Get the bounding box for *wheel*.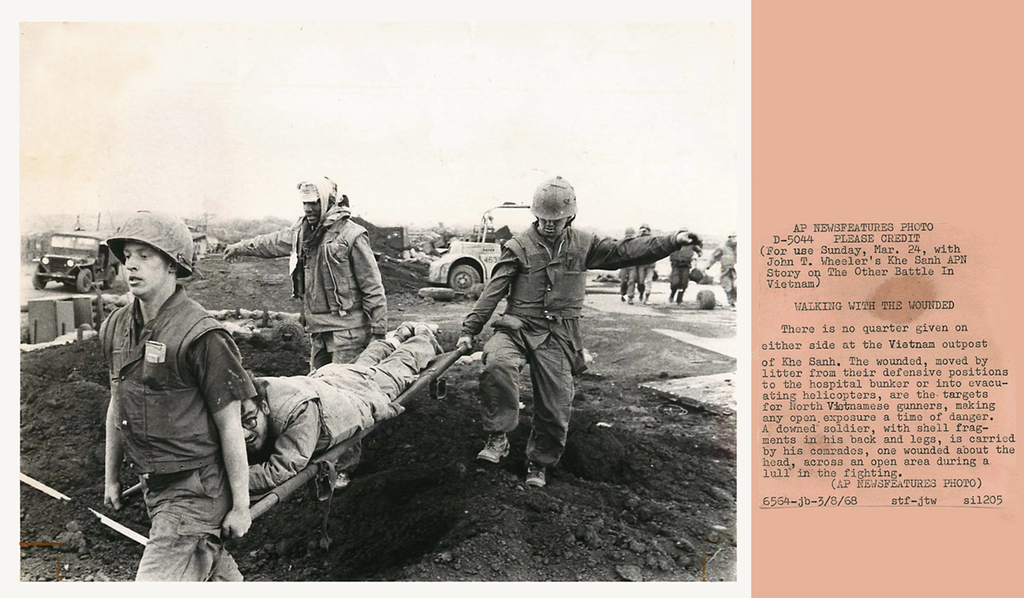
32 268 46 289.
